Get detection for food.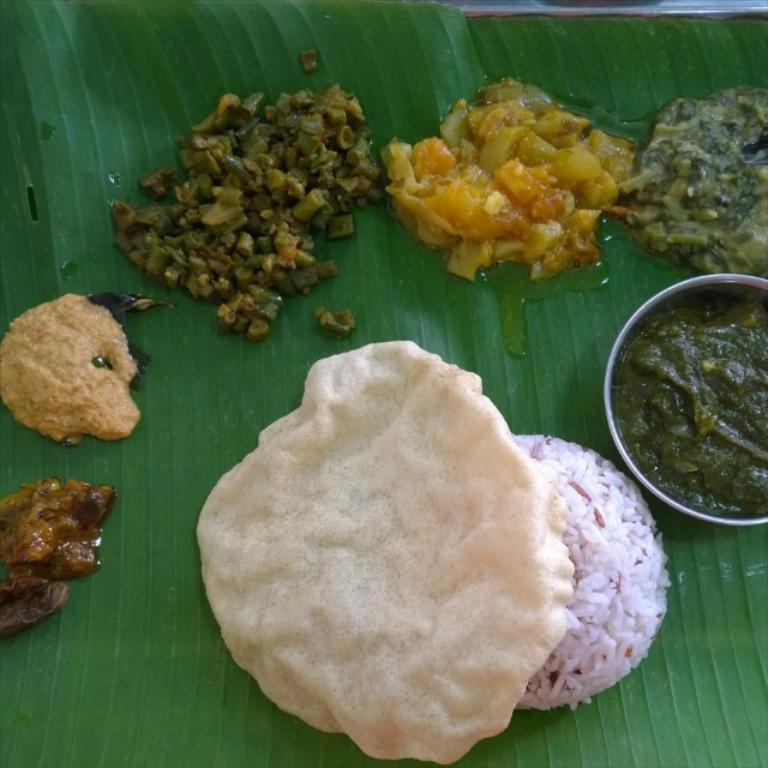
Detection: 299, 46, 325, 76.
